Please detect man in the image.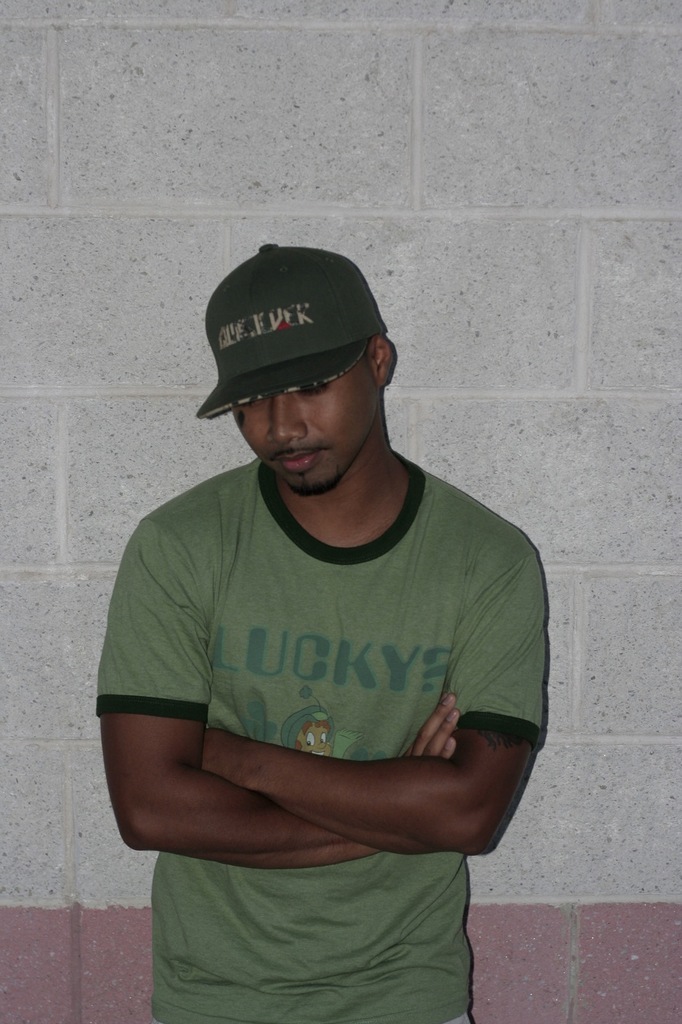
(67,203,563,979).
